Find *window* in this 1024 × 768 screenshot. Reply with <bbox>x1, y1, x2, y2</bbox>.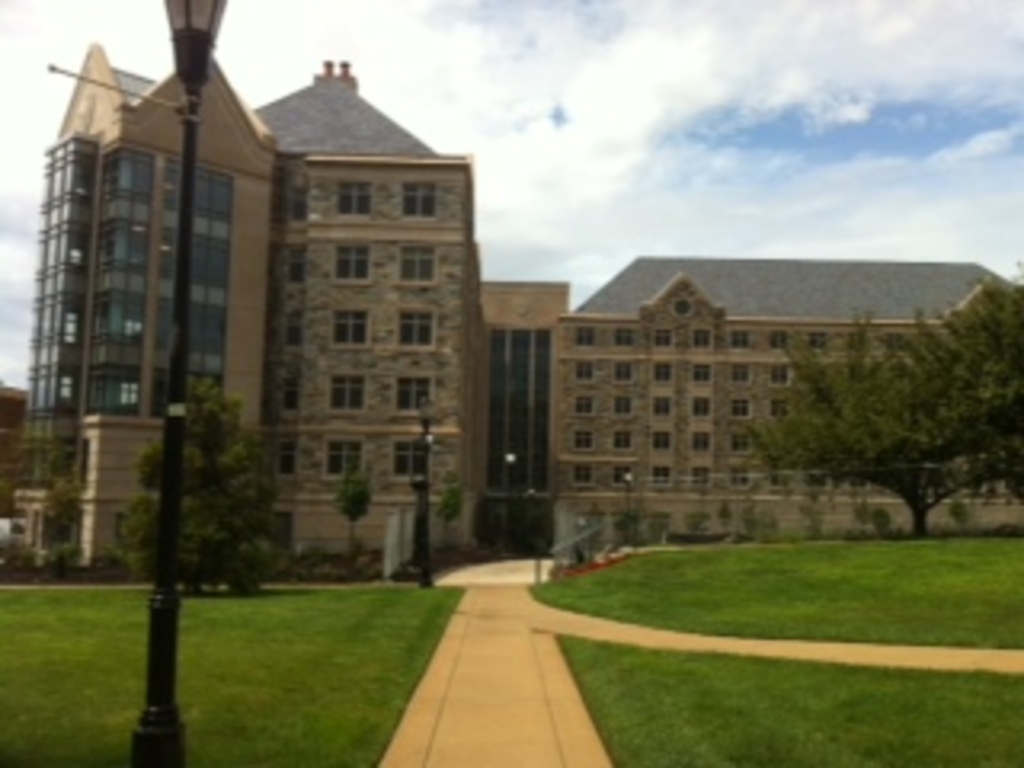
<bbox>400, 253, 435, 282</bbox>.
